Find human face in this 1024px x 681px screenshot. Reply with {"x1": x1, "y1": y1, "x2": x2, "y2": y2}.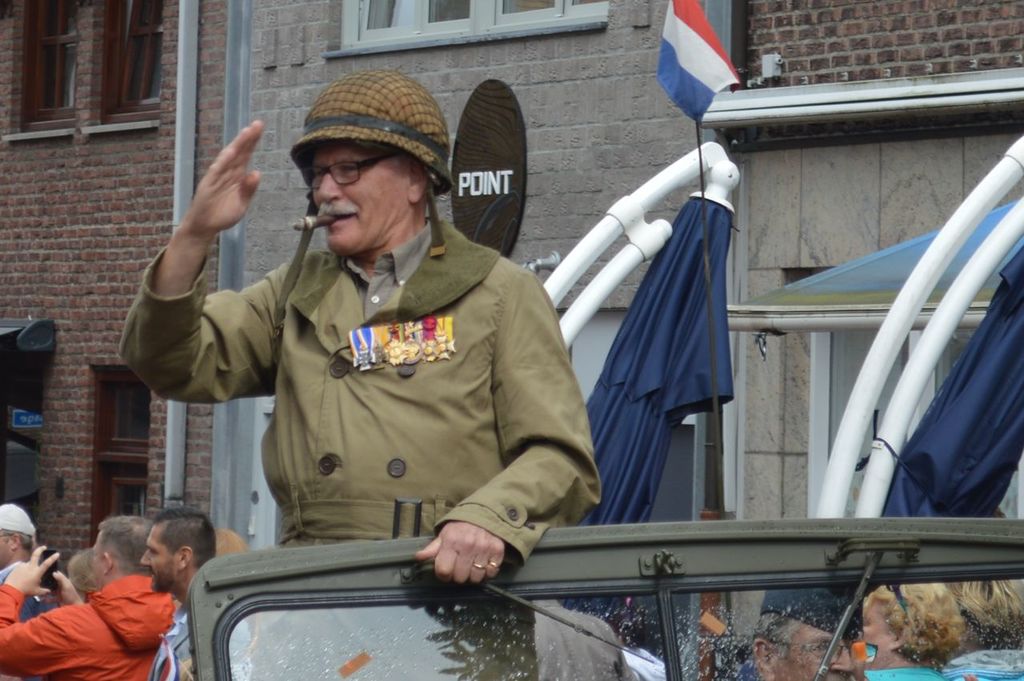
{"x1": 312, "y1": 142, "x2": 409, "y2": 257}.
